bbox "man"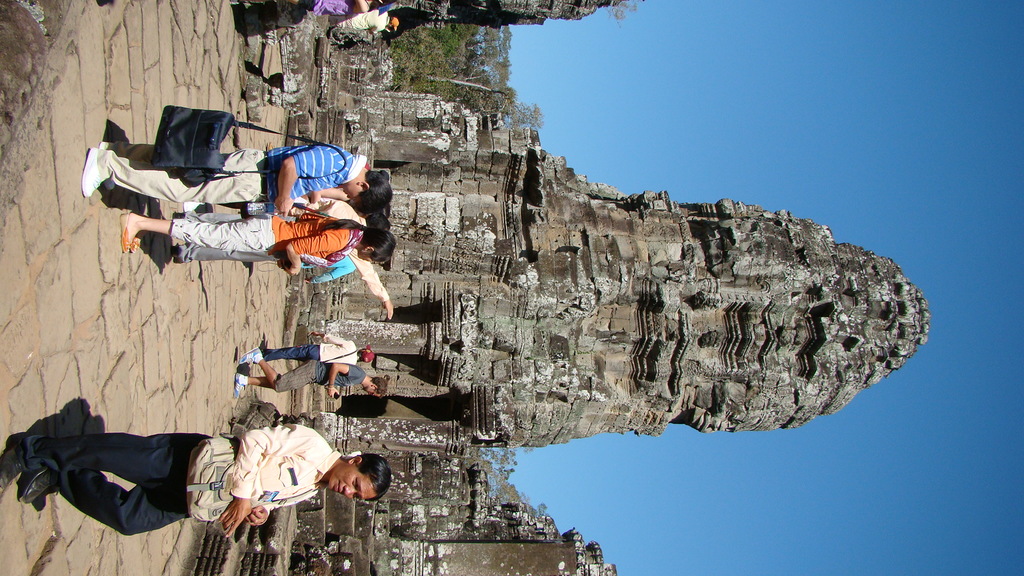
rect(229, 345, 385, 397)
